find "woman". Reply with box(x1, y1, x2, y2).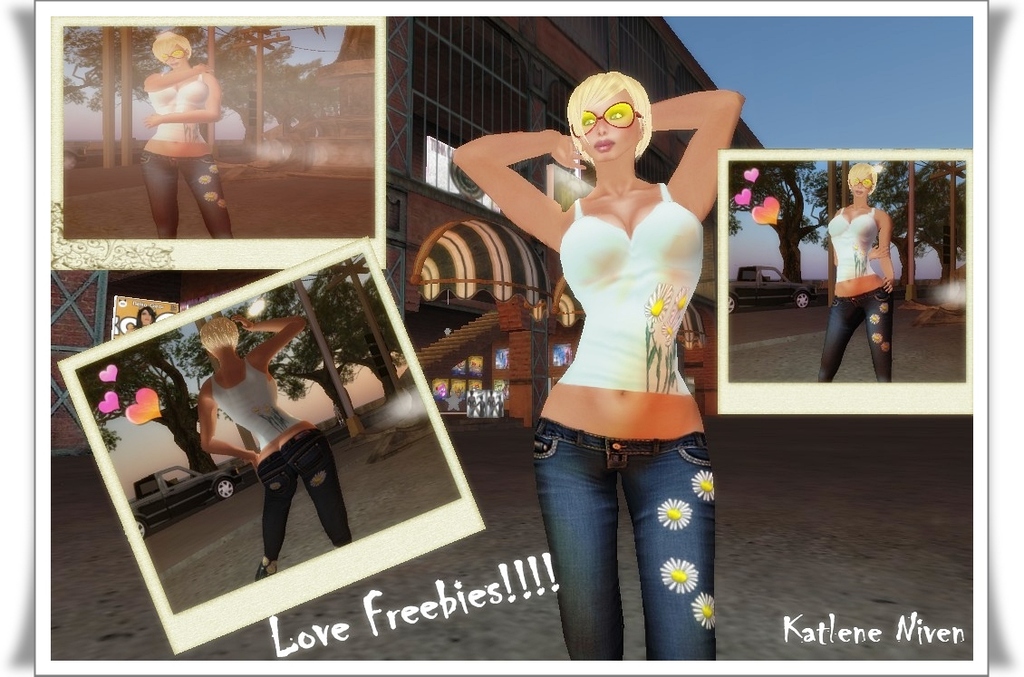
box(136, 33, 237, 240).
